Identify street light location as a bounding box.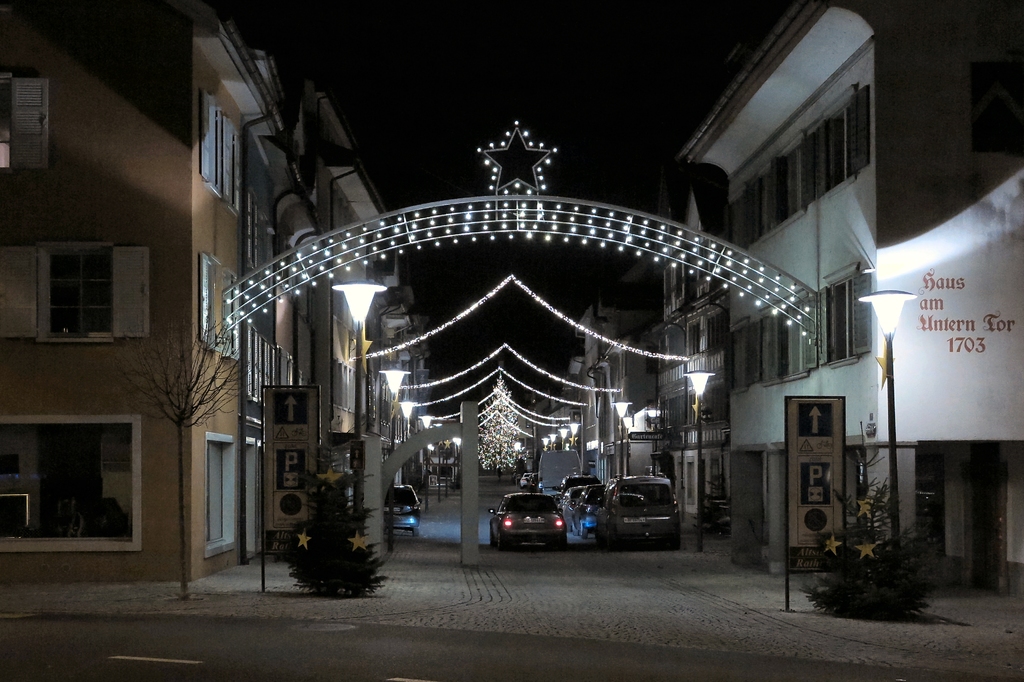
BBox(856, 289, 921, 562).
